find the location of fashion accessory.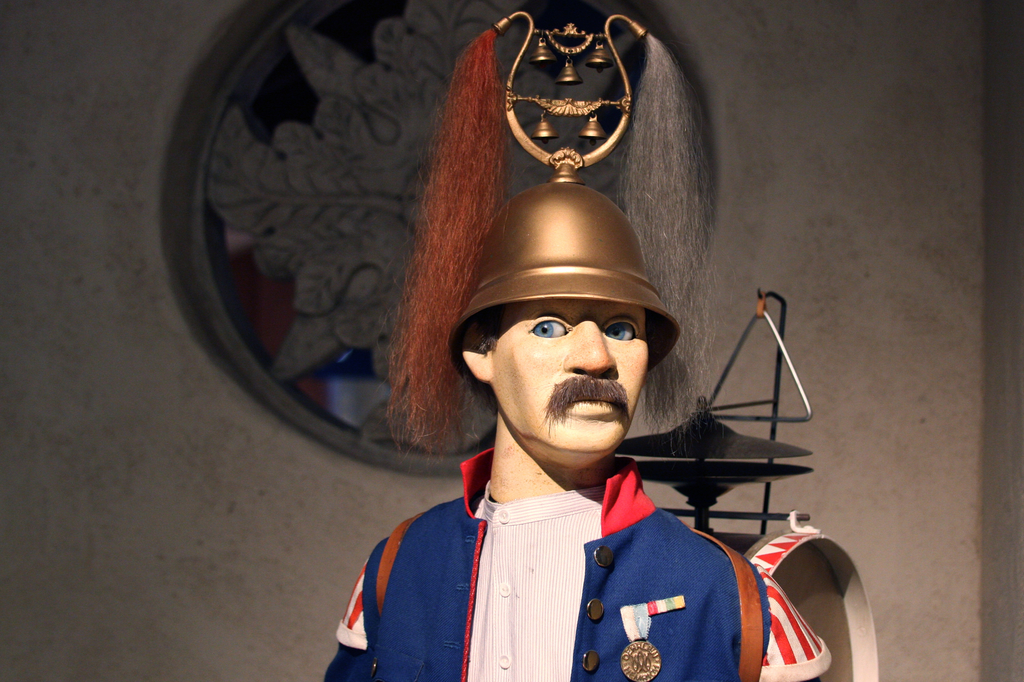
Location: locate(385, 10, 721, 467).
